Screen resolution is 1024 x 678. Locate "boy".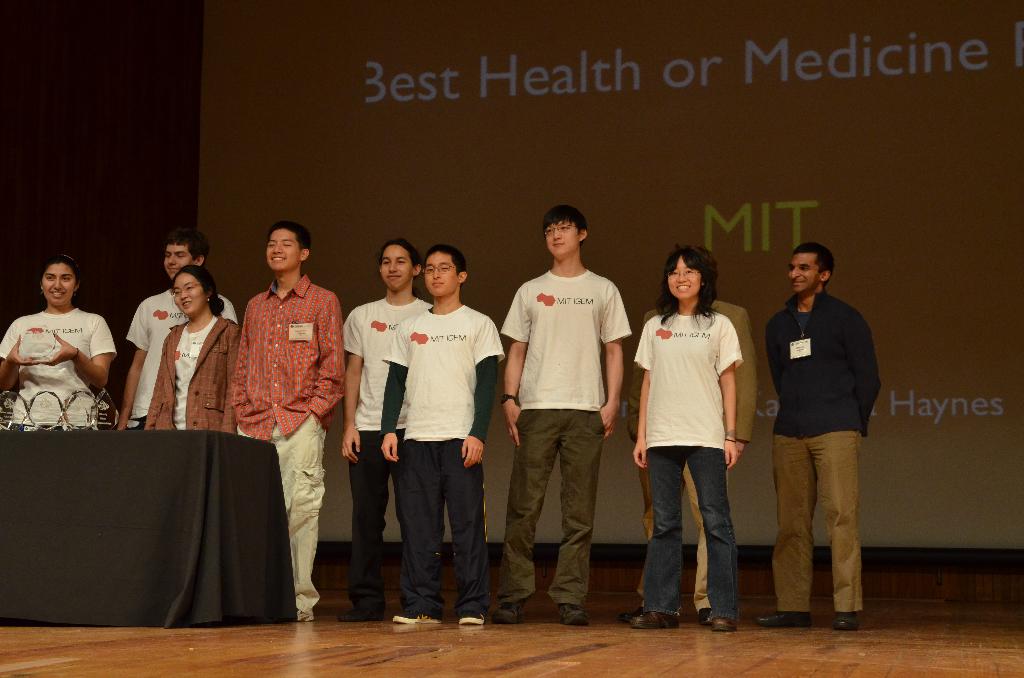
region(491, 204, 636, 634).
